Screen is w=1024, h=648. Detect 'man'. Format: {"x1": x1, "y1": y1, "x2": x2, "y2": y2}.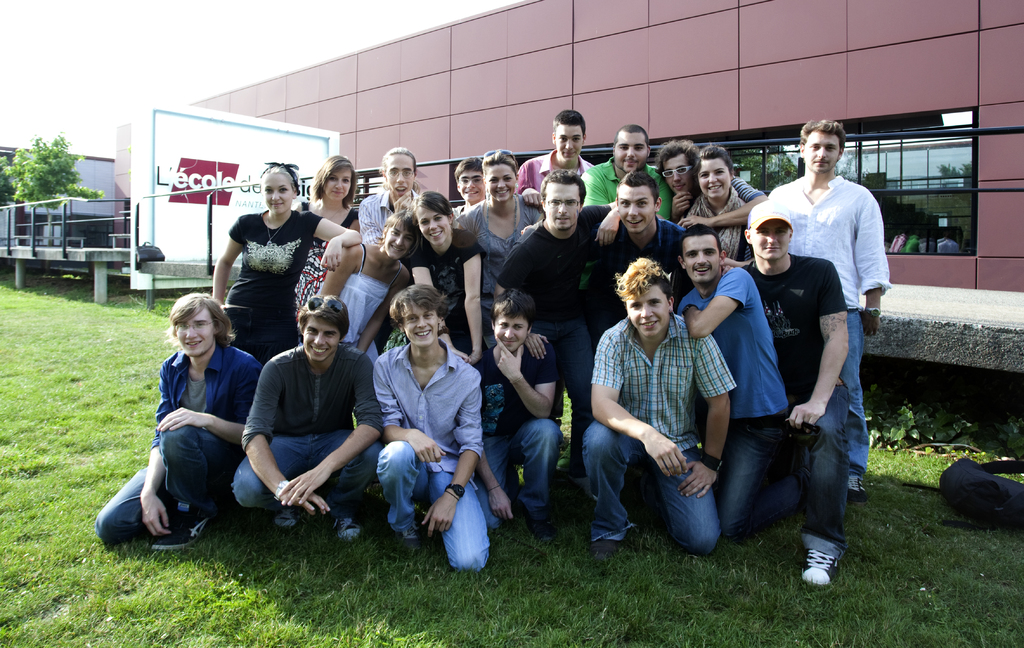
{"x1": 740, "y1": 195, "x2": 849, "y2": 581}.
